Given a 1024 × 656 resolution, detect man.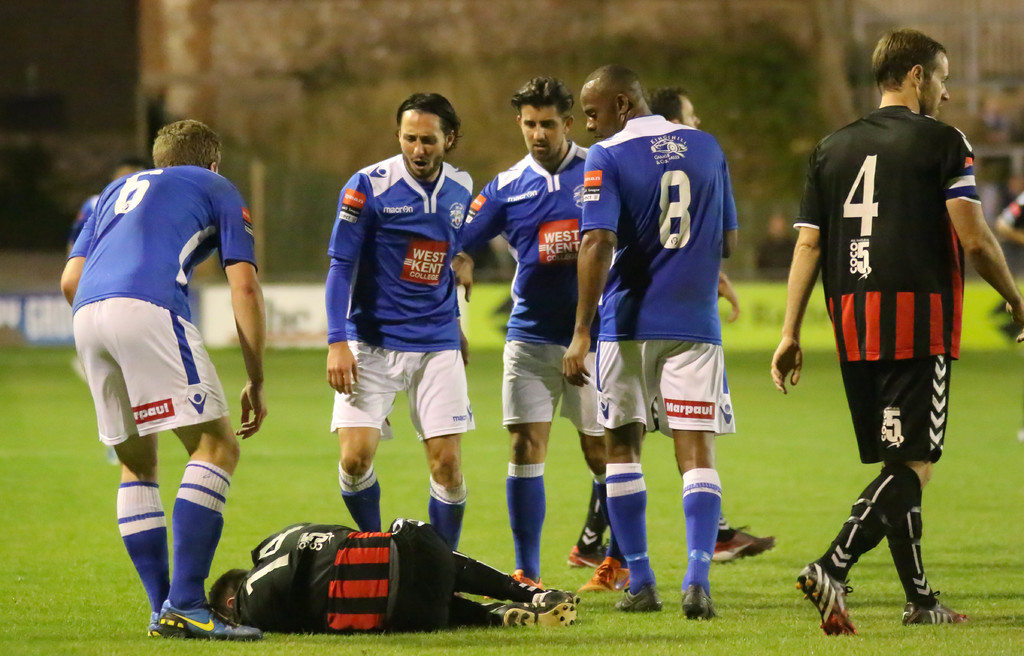
452, 73, 605, 586.
